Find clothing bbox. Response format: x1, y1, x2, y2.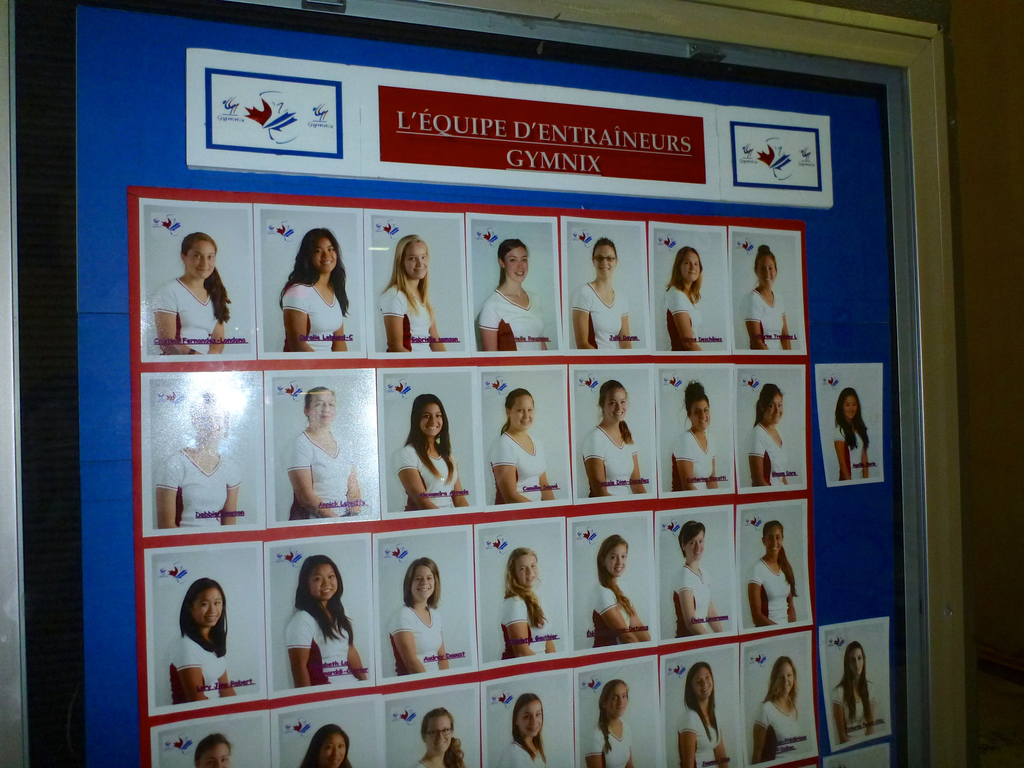
387, 604, 445, 673.
